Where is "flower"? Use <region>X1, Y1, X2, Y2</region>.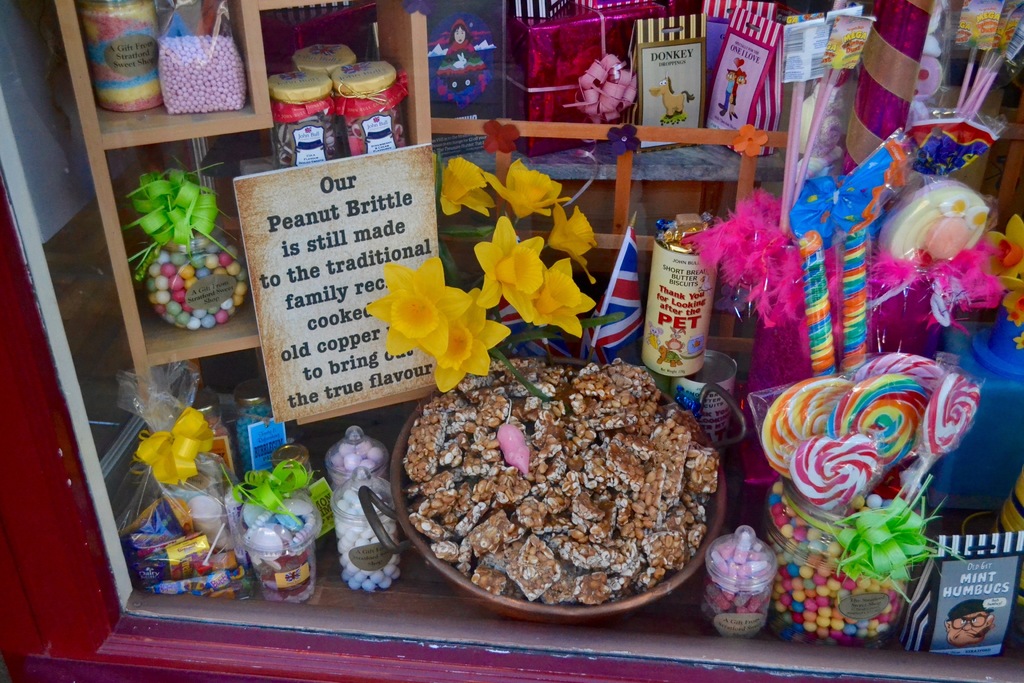
<region>488, 154, 575, 218</region>.
